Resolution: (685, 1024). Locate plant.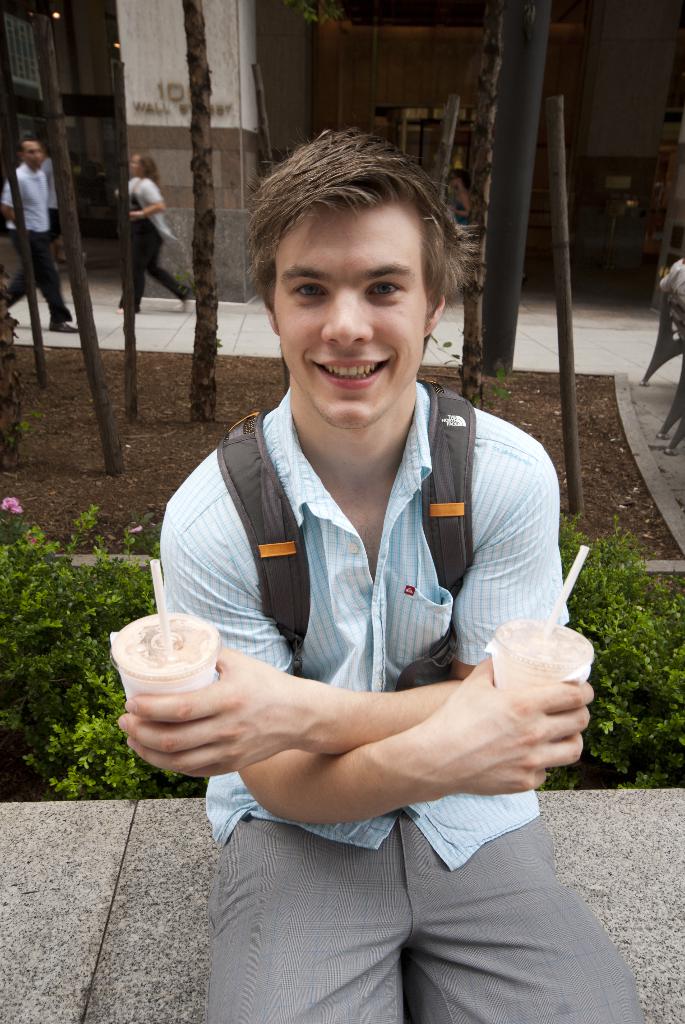
x1=422 y1=330 x2=512 y2=415.
